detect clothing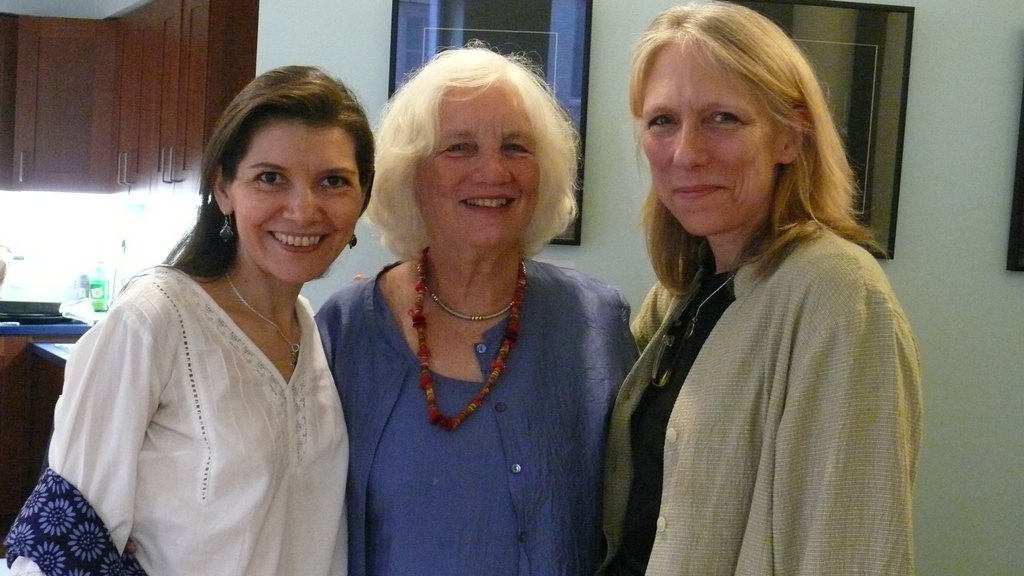
detection(316, 254, 638, 575)
